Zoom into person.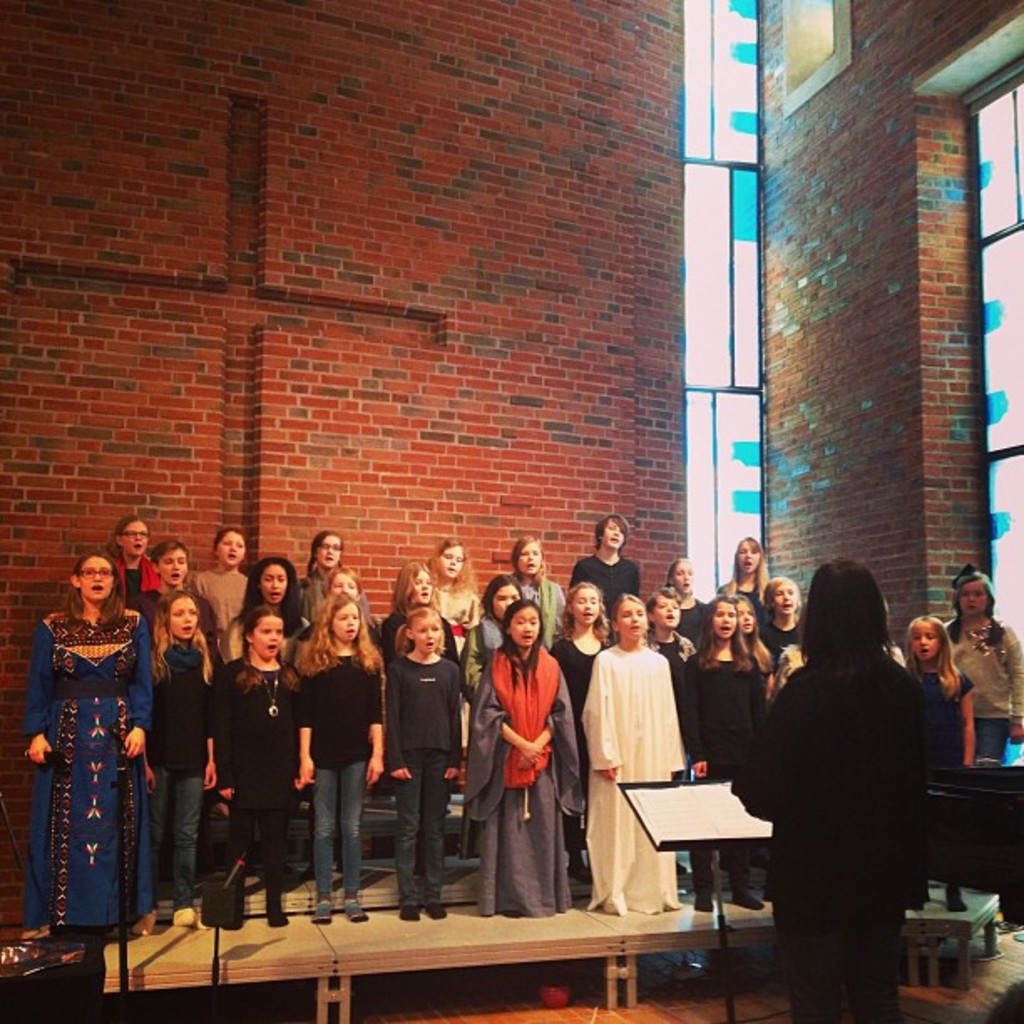
Zoom target: Rect(477, 587, 576, 934).
